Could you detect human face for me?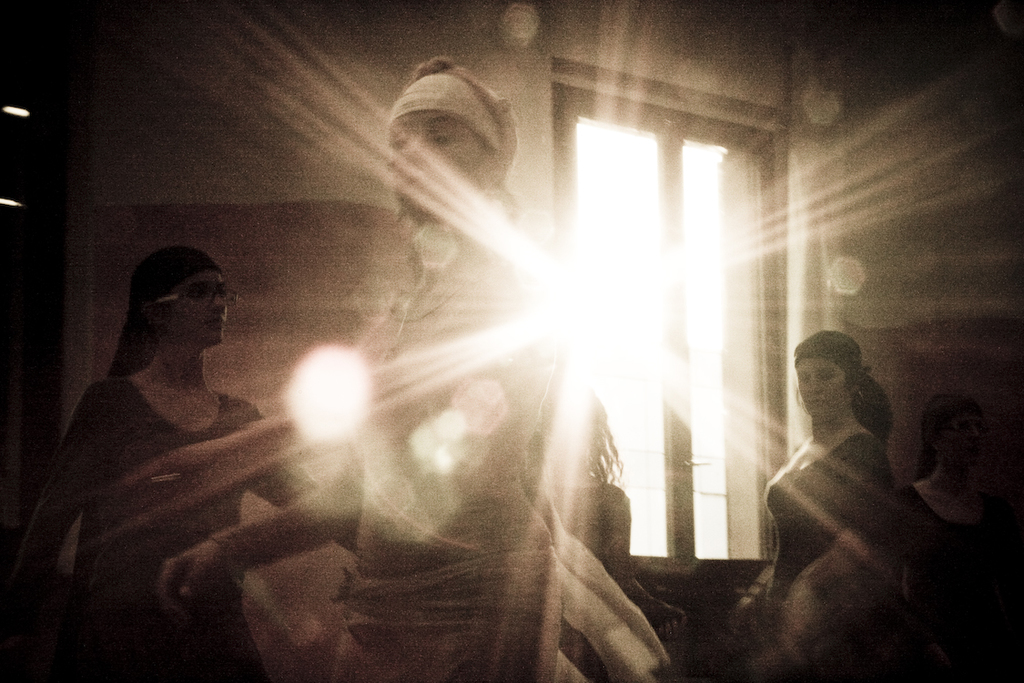
Detection result: bbox=(793, 352, 849, 421).
